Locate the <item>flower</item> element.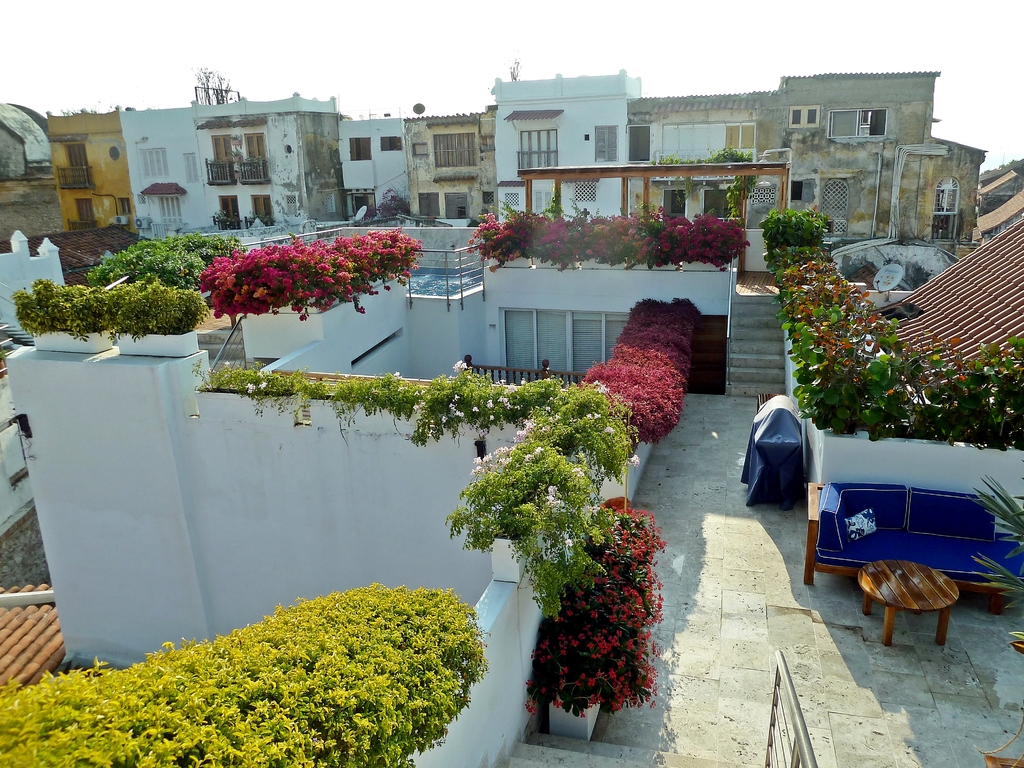
Element bbox: box(522, 509, 679, 724).
